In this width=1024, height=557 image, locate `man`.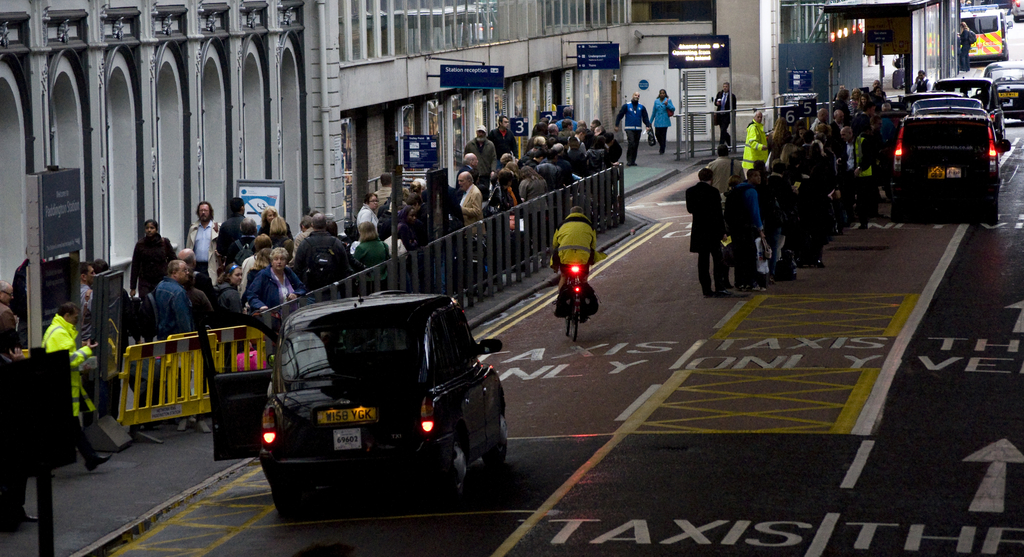
Bounding box: {"x1": 613, "y1": 90, "x2": 648, "y2": 166}.
